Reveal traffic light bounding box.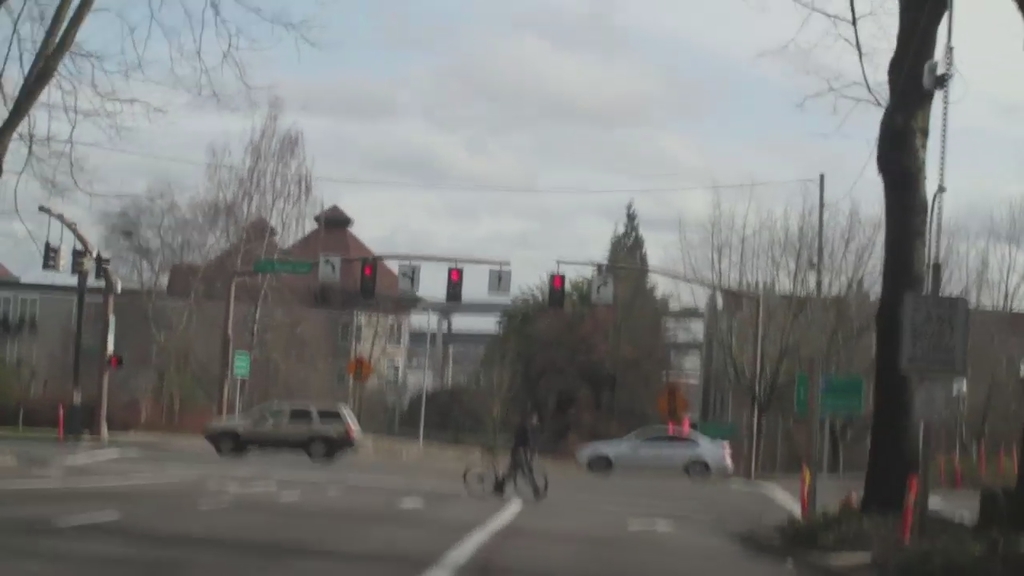
Revealed: 107/354/122/369.
